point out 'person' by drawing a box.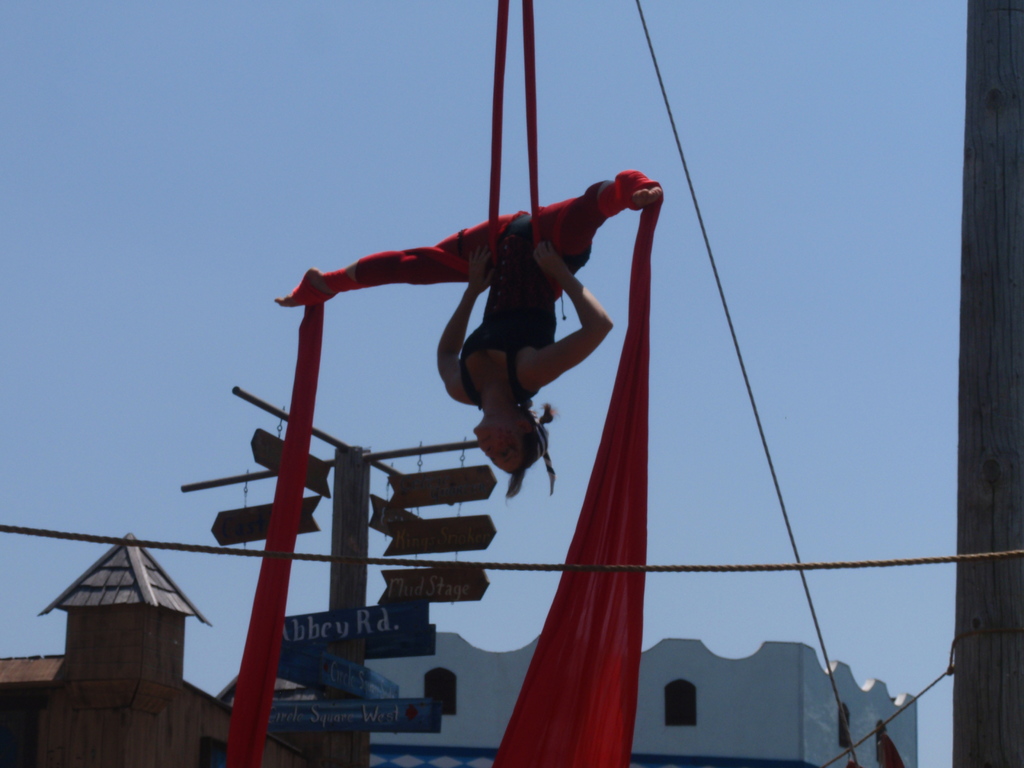
select_region(271, 164, 663, 484).
